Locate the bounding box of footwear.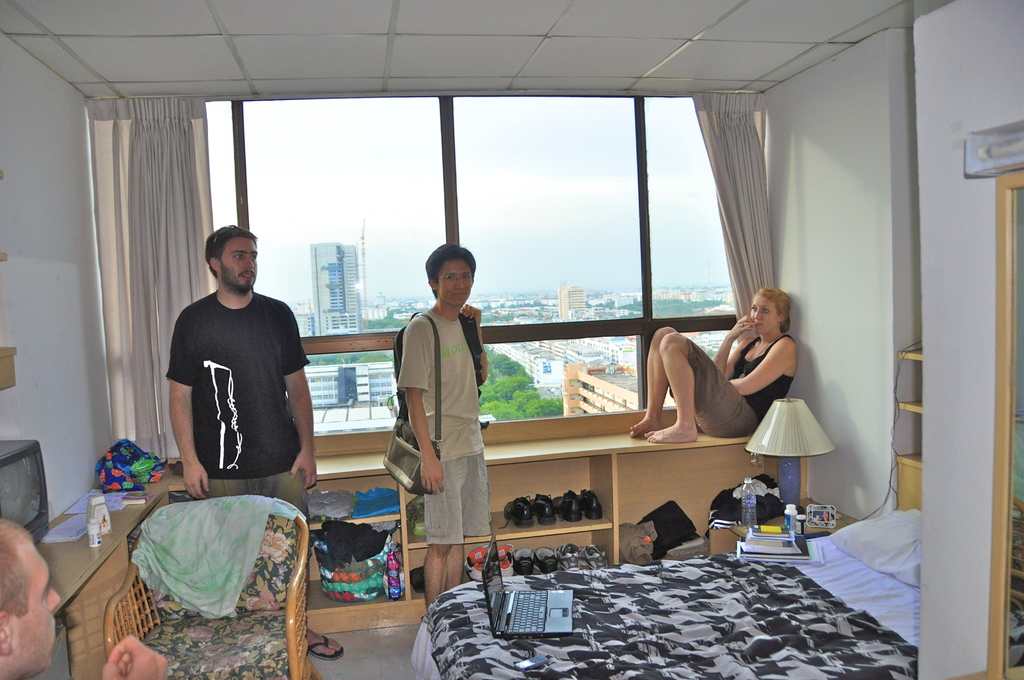
Bounding box: [300, 624, 344, 664].
